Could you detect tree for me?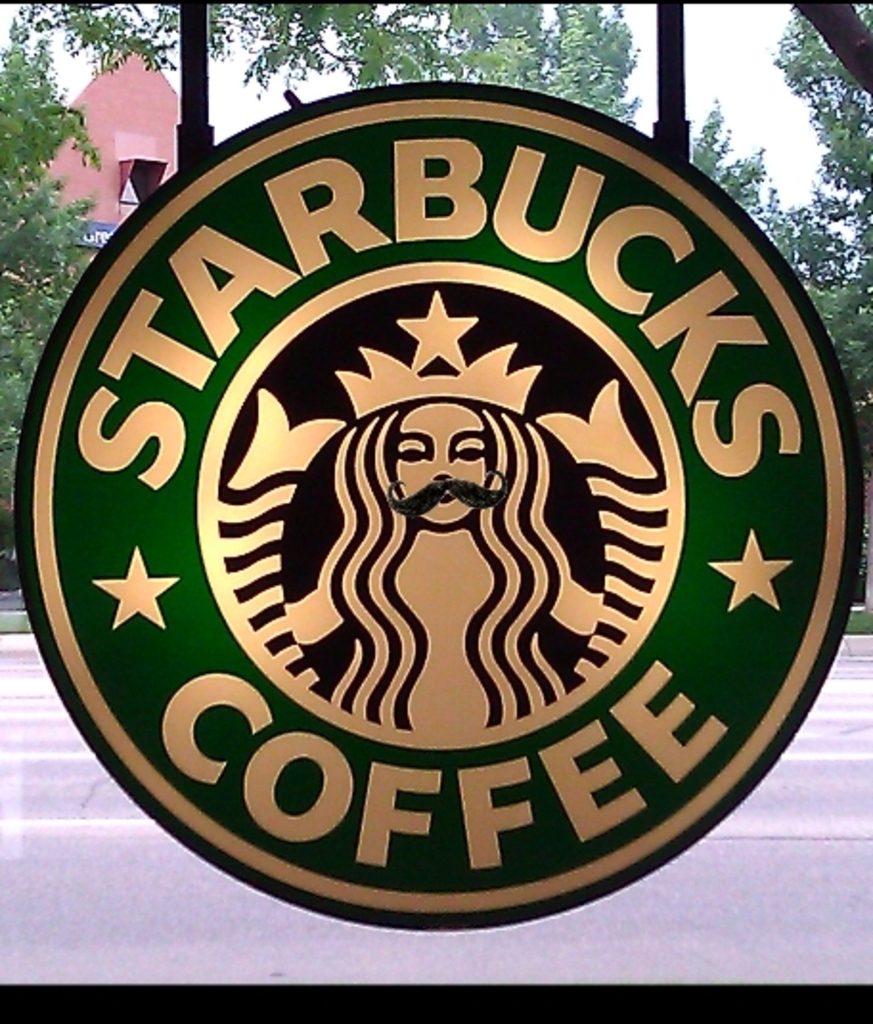
Detection result: {"left": 325, "top": 6, "right": 660, "bottom": 140}.
